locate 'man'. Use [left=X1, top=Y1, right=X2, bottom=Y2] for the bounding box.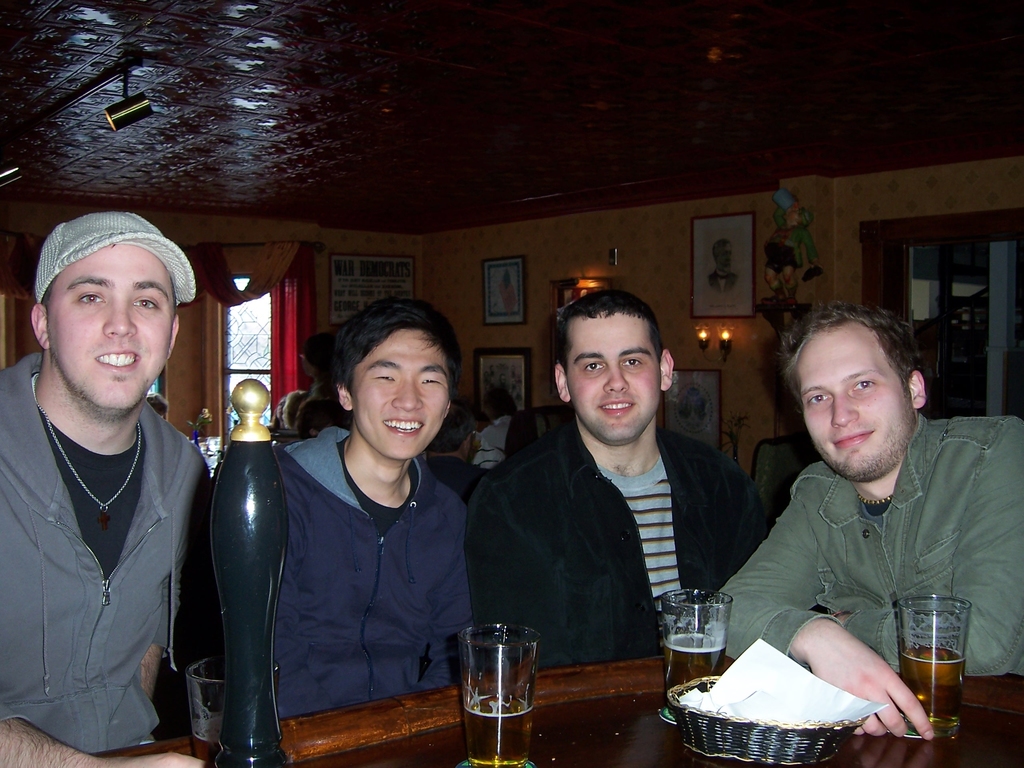
[left=2, top=198, right=219, bottom=767].
